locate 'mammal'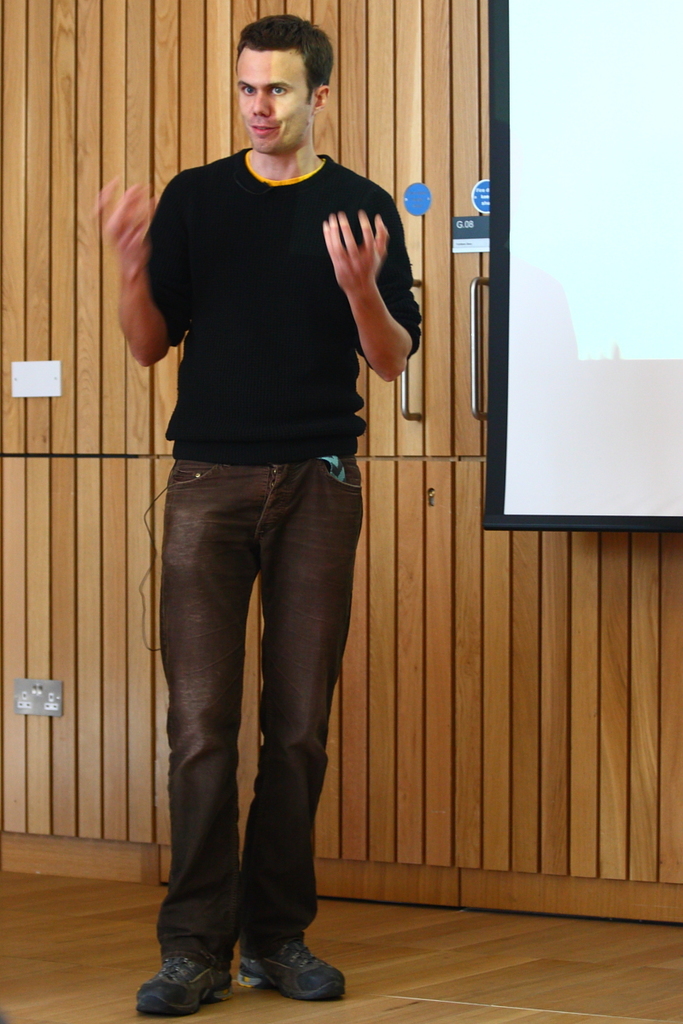
<box>94,12,422,1012</box>
